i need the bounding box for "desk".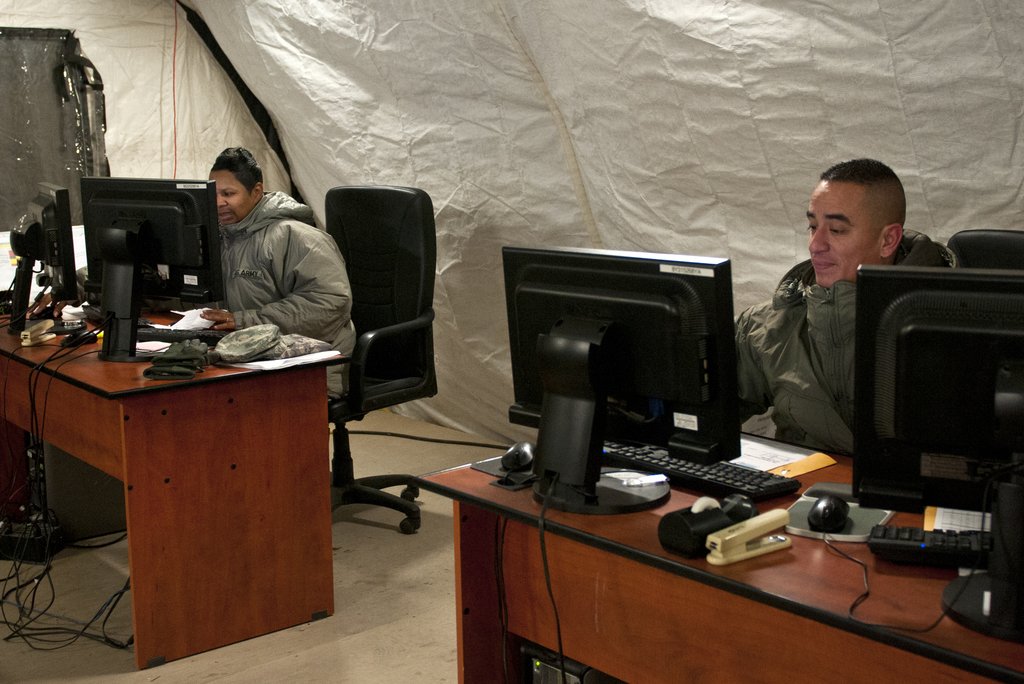
Here it is: <region>381, 424, 1002, 676</region>.
